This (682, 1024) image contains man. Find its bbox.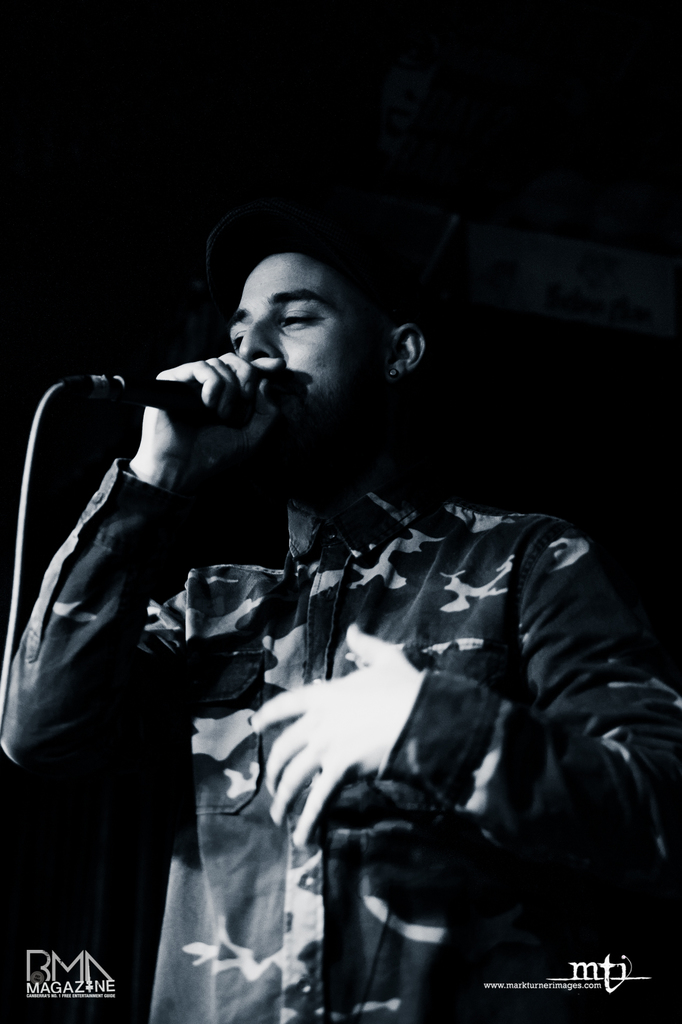
select_region(15, 184, 643, 988).
